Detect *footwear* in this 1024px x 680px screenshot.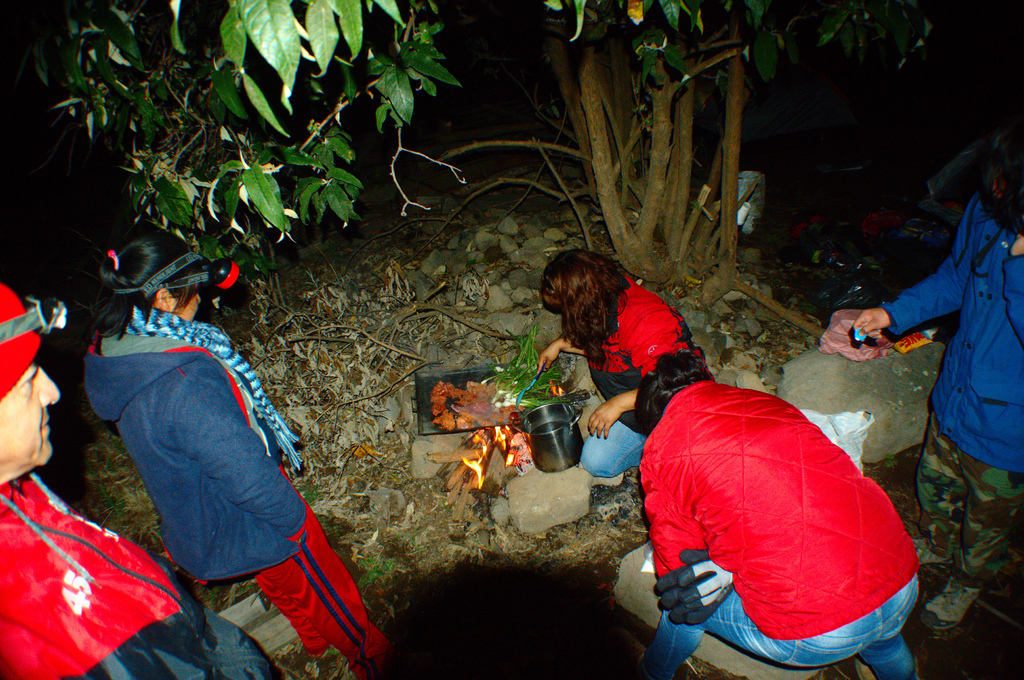
Detection: box=[917, 577, 982, 636].
